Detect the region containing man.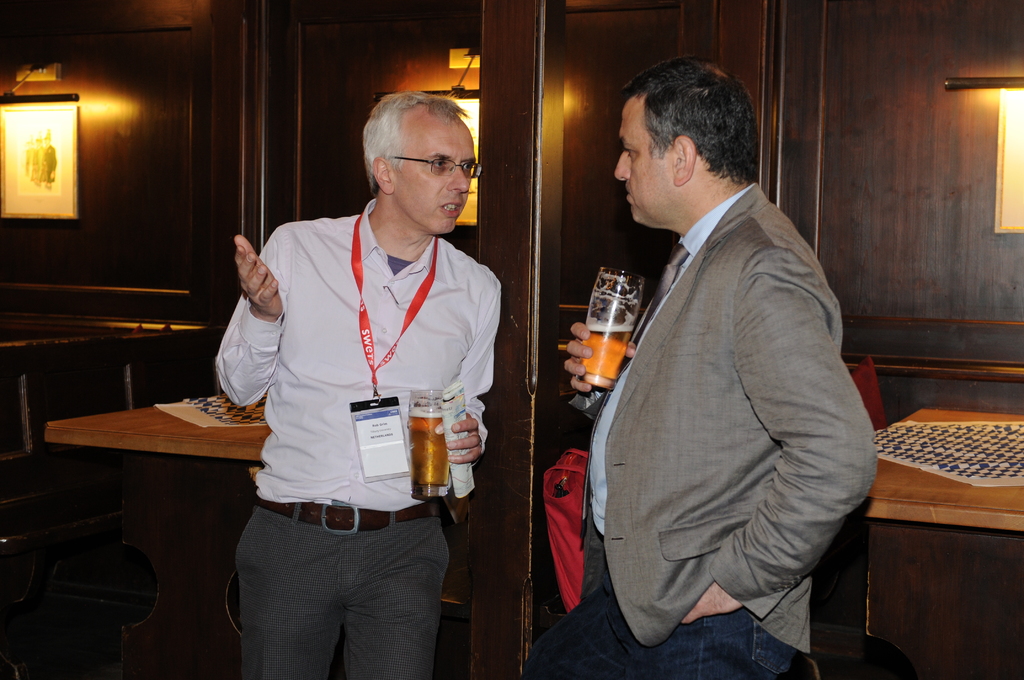
<bbox>211, 92, 503, 679</bbox>.
